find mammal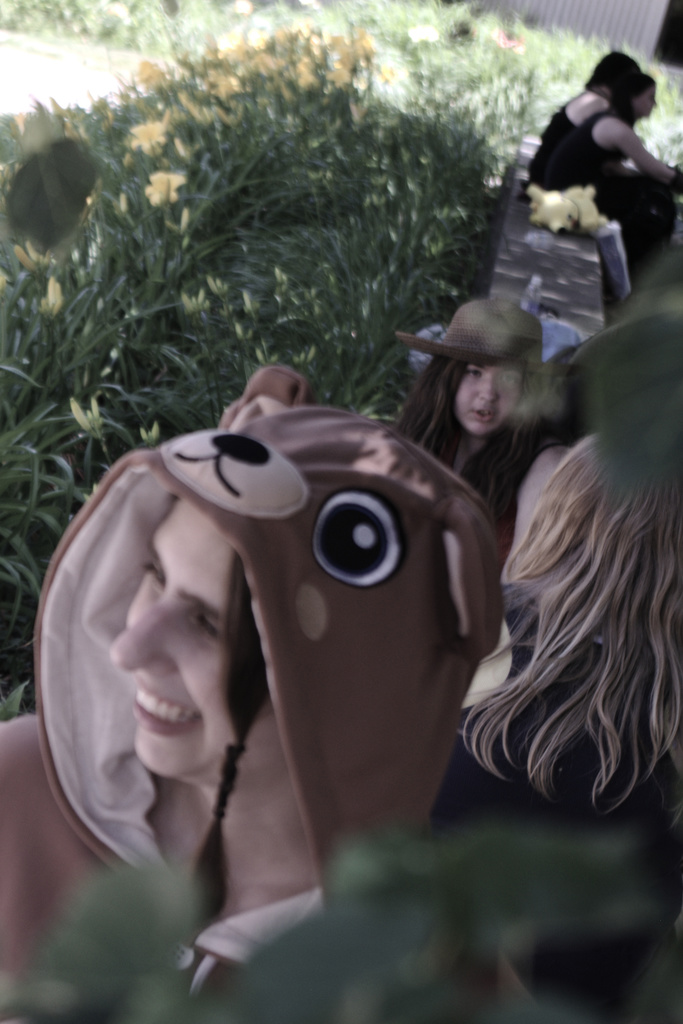
x1=400, y1=287, x2=575, y2=504
